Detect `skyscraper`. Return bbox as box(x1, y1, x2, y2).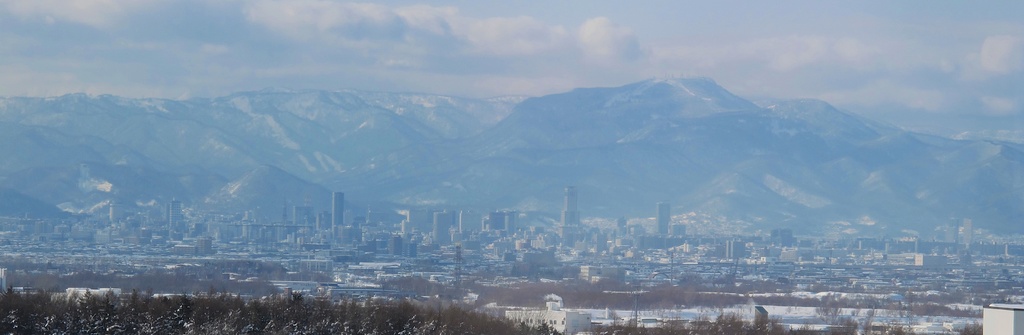
box(326, 188, 348, 236).
